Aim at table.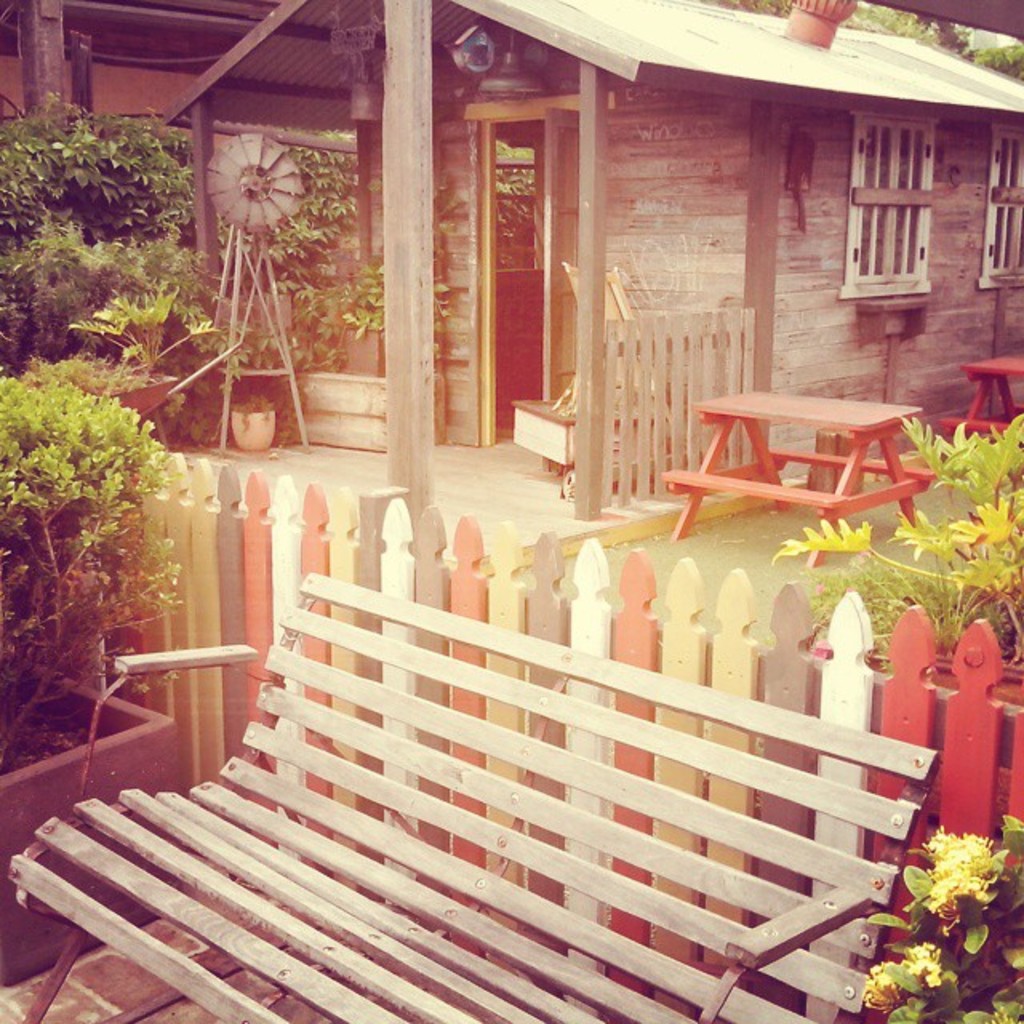
Aimed at 659,384,950,560.
